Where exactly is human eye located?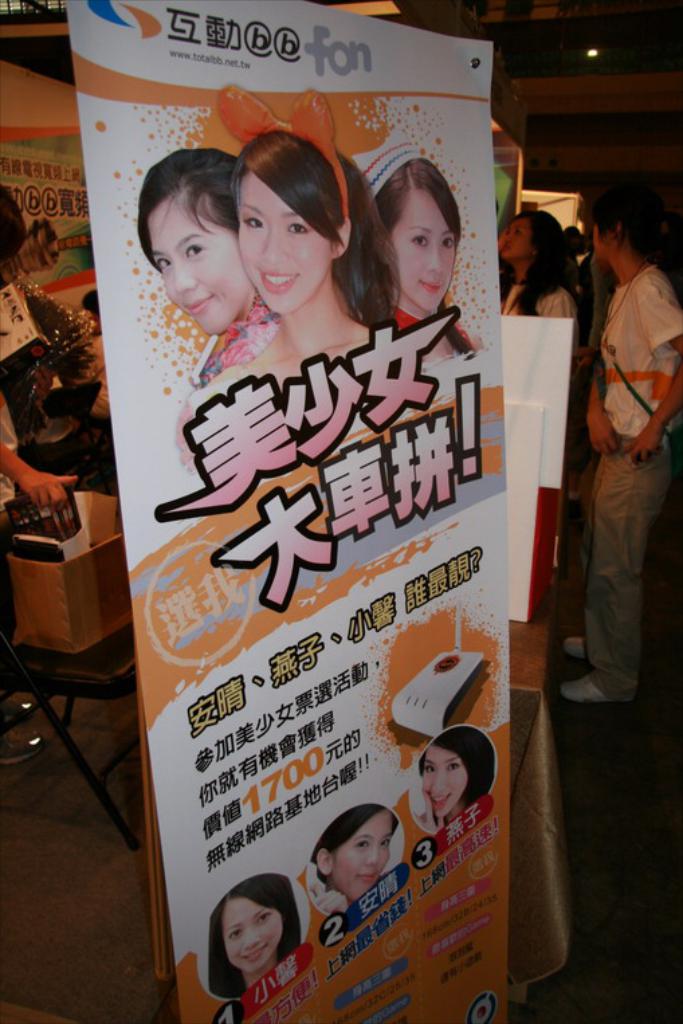
Its bounding box is 238/212/264/231.
